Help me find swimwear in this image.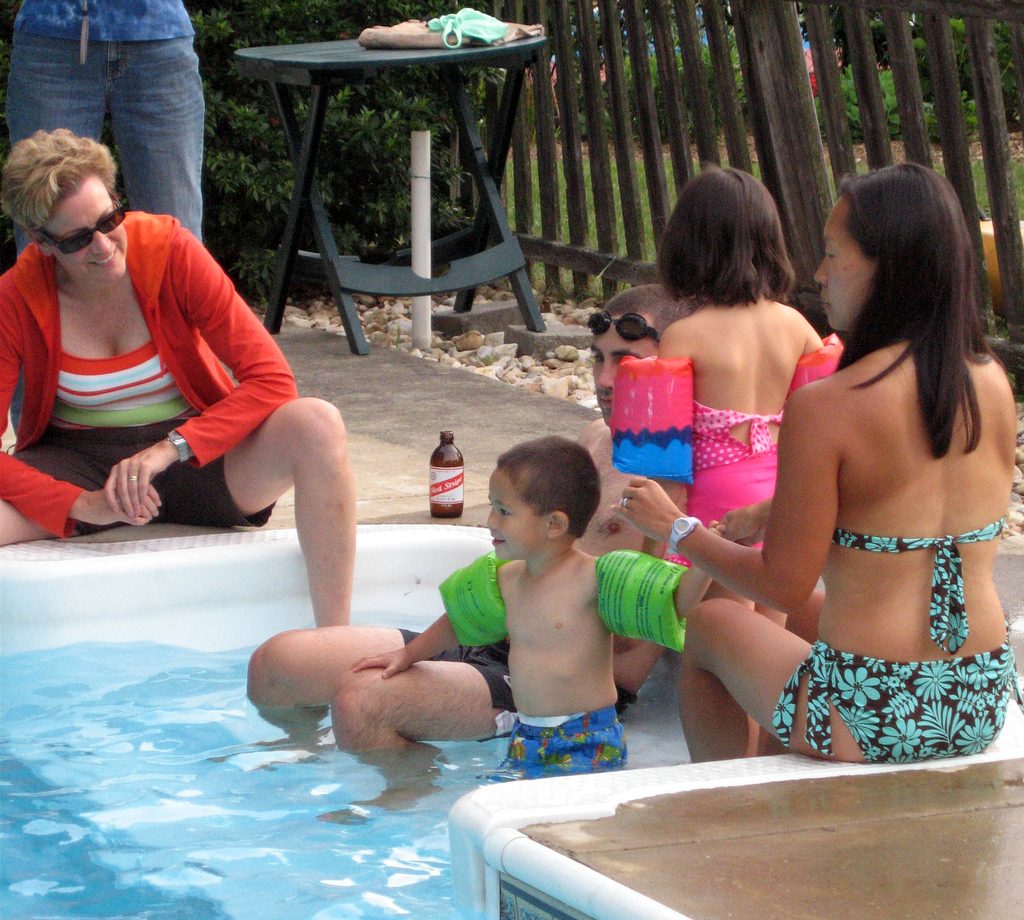
Found it: Rect(833, 521, 1012, 656).
